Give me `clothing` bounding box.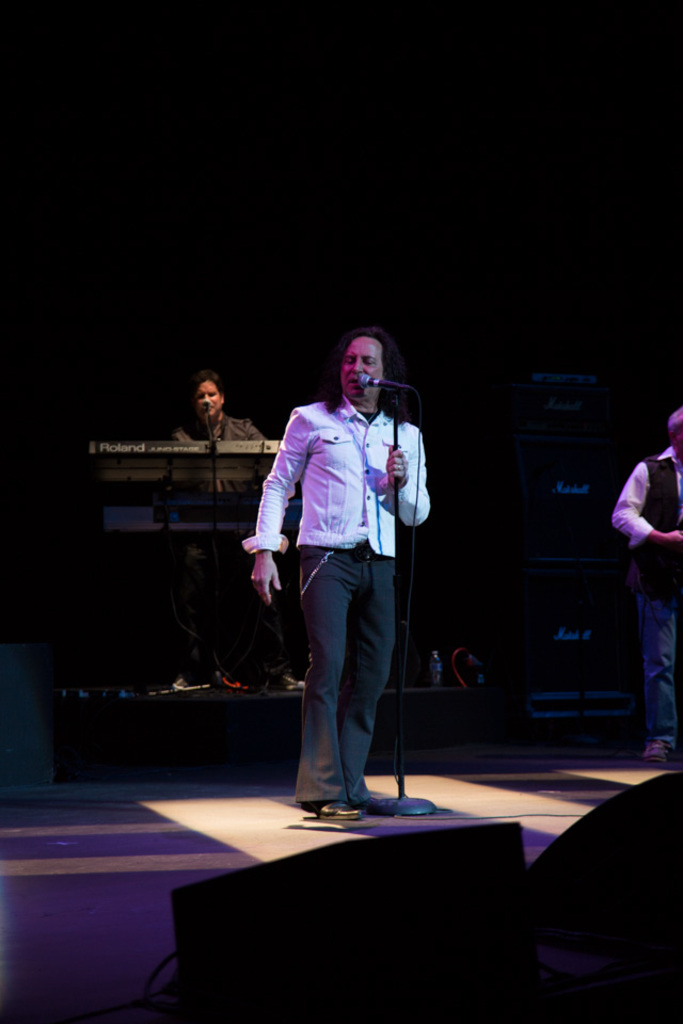
169:411:299:677.
